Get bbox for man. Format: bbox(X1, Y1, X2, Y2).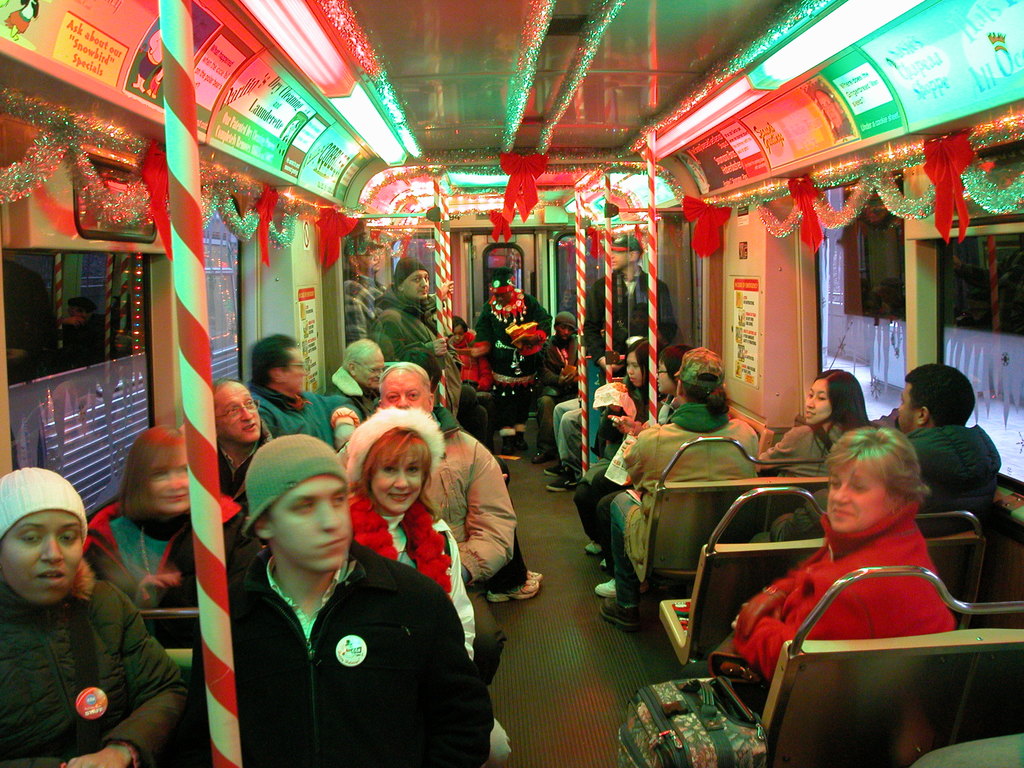
bbox(597, 347, 763, 625).
